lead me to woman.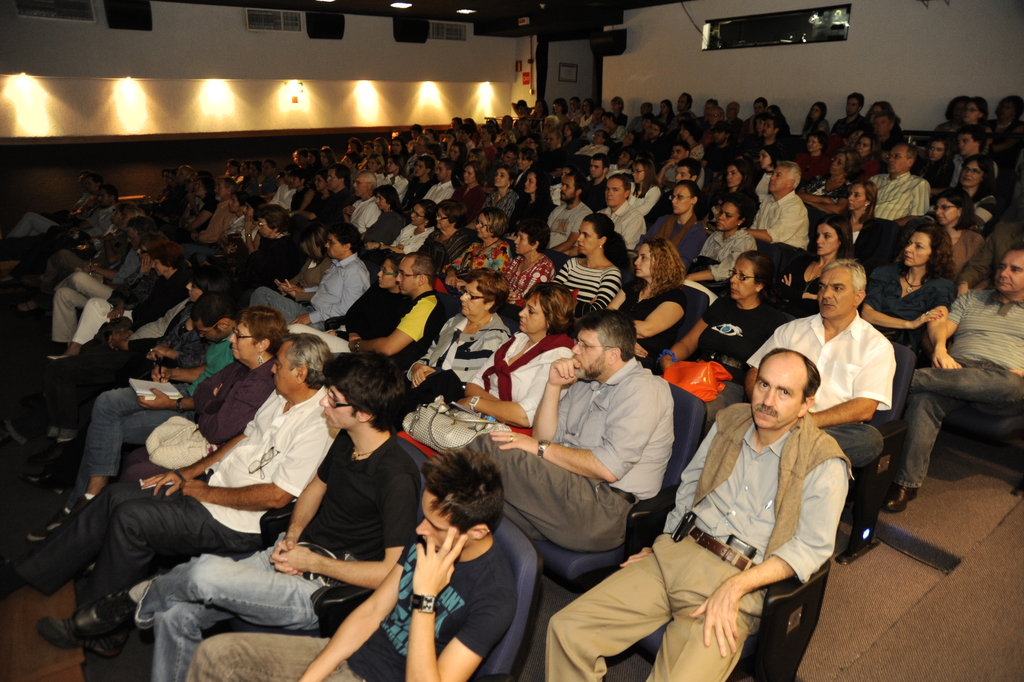
Lead to {"left": 512, "top": 169, "right": 557, "bottom": 234}.
